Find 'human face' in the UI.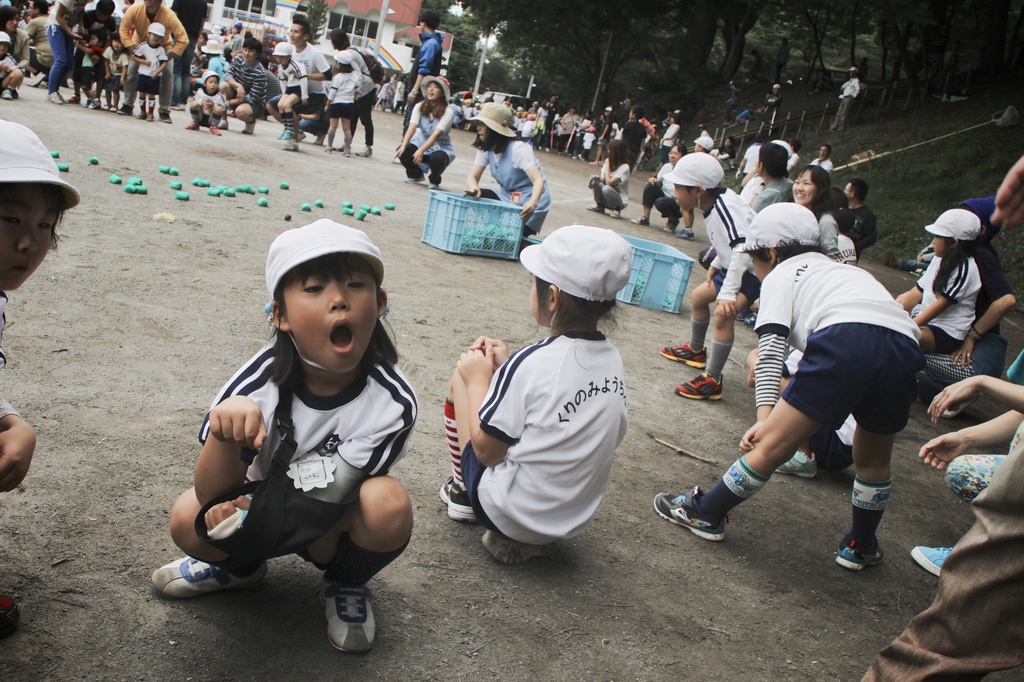
UI element at bbox(844, 182, 854, 202).
